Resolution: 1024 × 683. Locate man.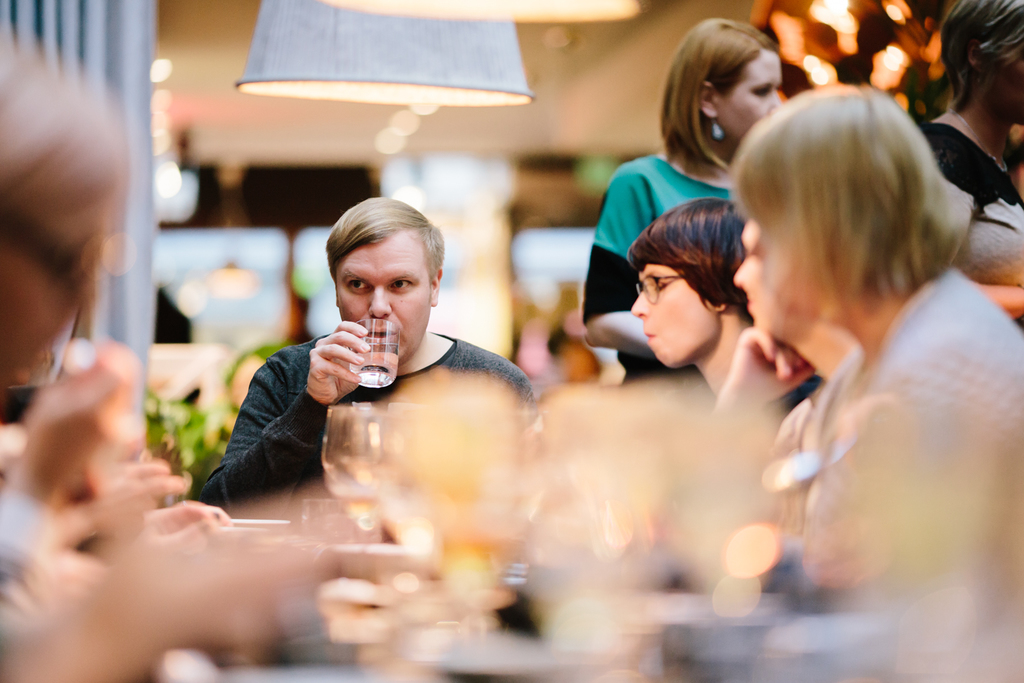
195:204:552:523.
